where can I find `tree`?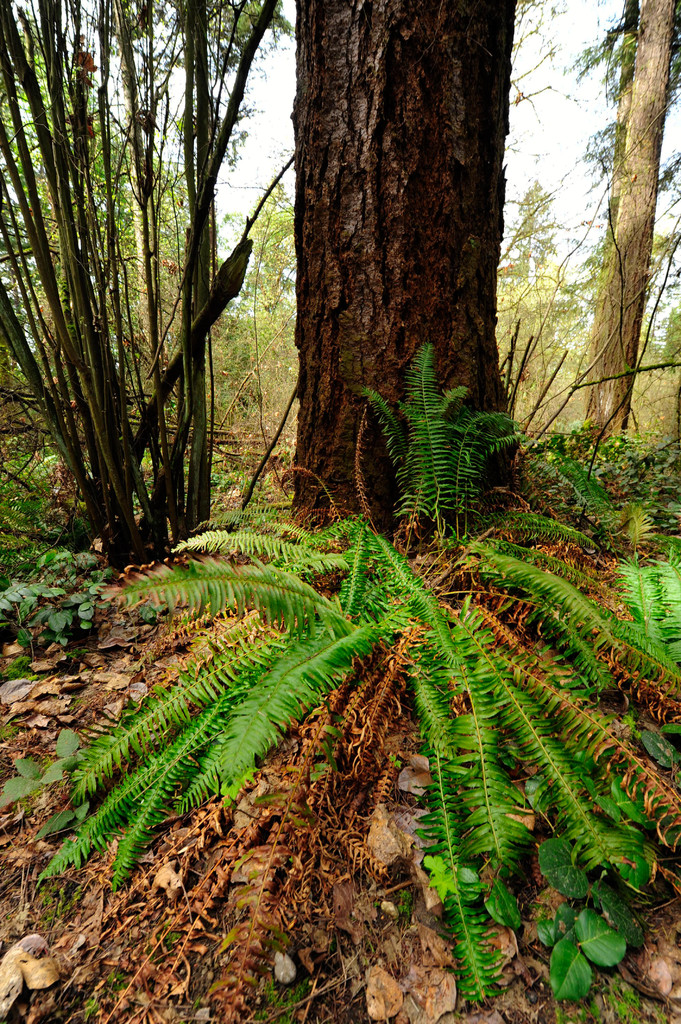
You can find it at 569,0,680,447.
